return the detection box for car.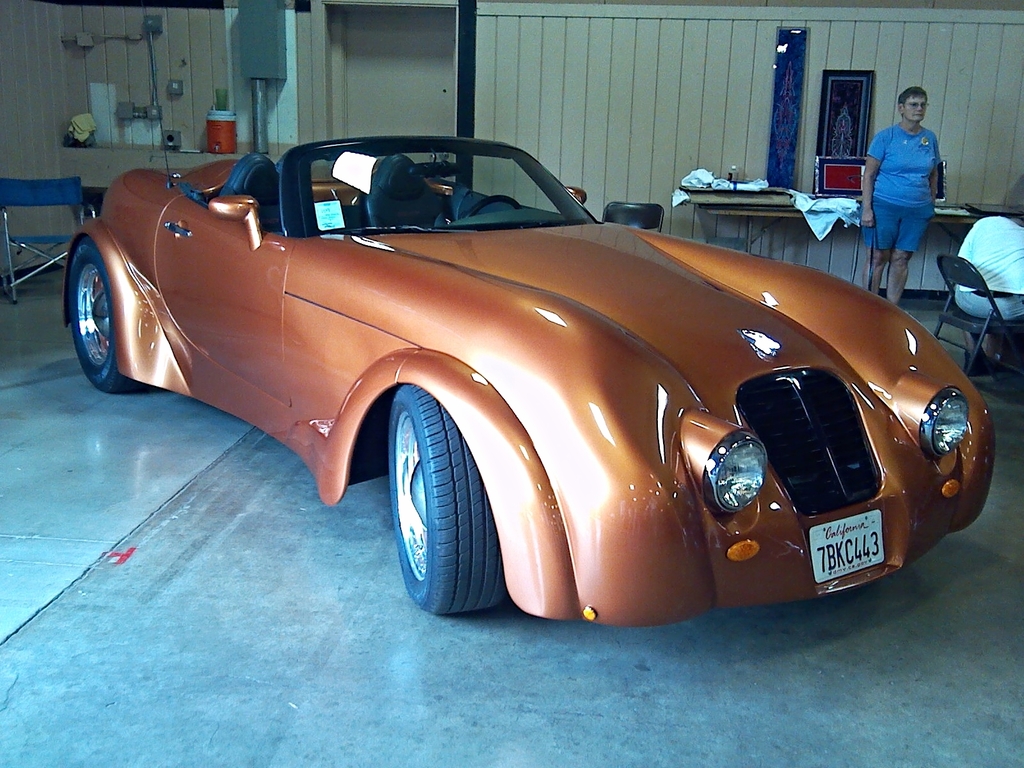
{"x1": 52, "y1": 133, "x2": 1009, "y2": 625}.
